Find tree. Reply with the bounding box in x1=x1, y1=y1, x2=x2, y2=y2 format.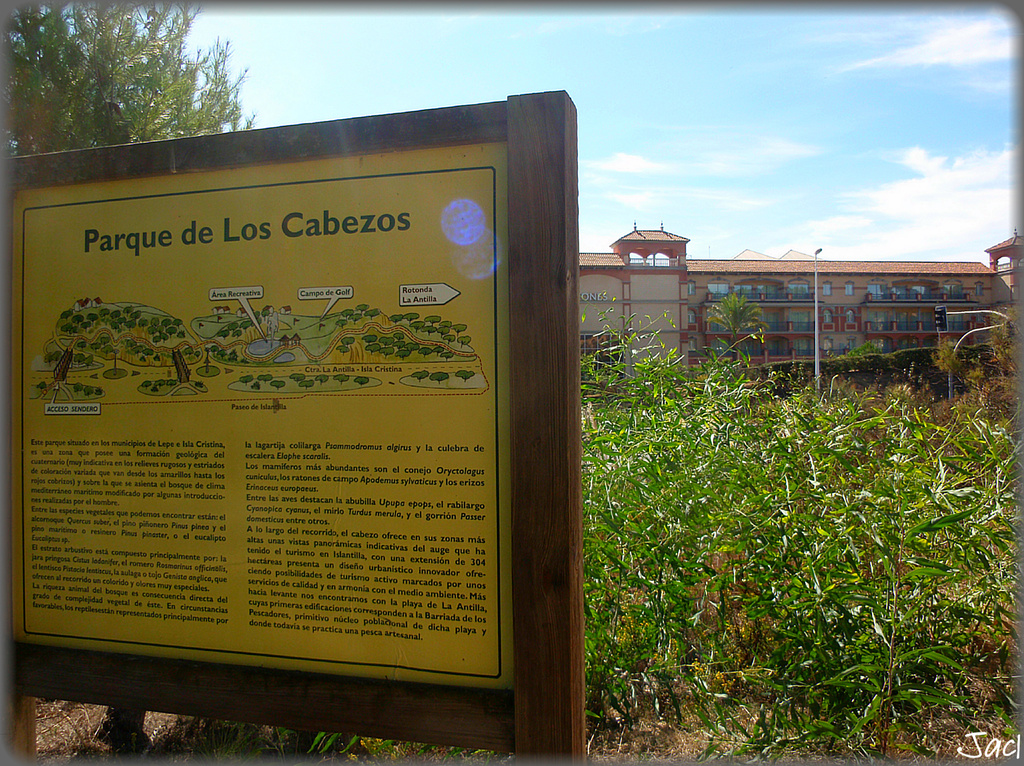
x1=244, y1=379, x2=249, y2=381.
